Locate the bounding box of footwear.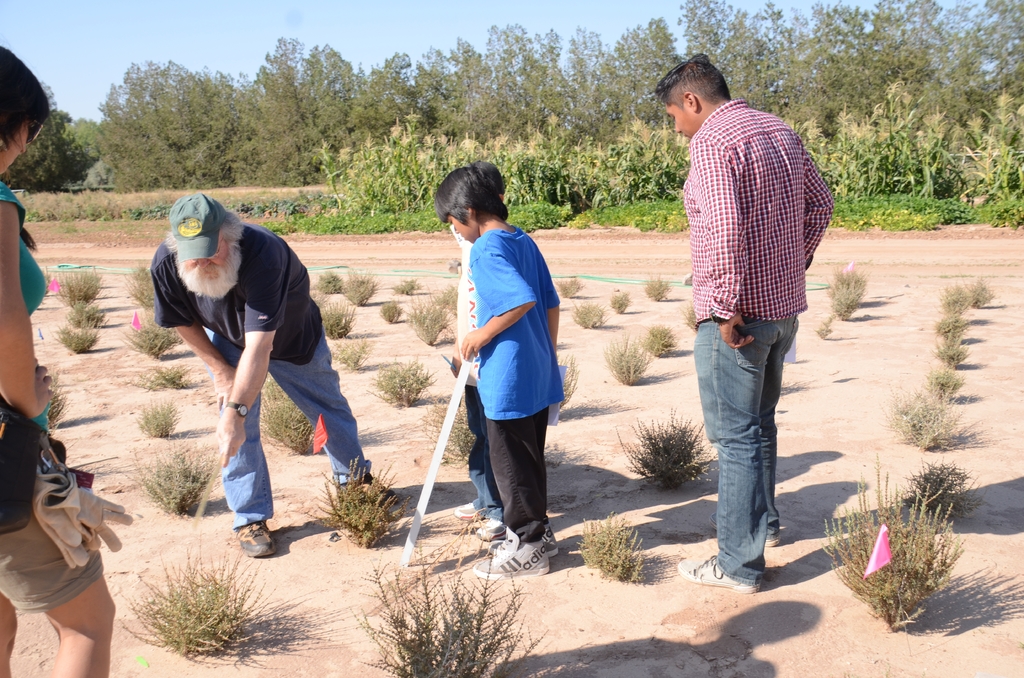
Bounding box: x1=470 y1=525 x2=548 y2=577.
